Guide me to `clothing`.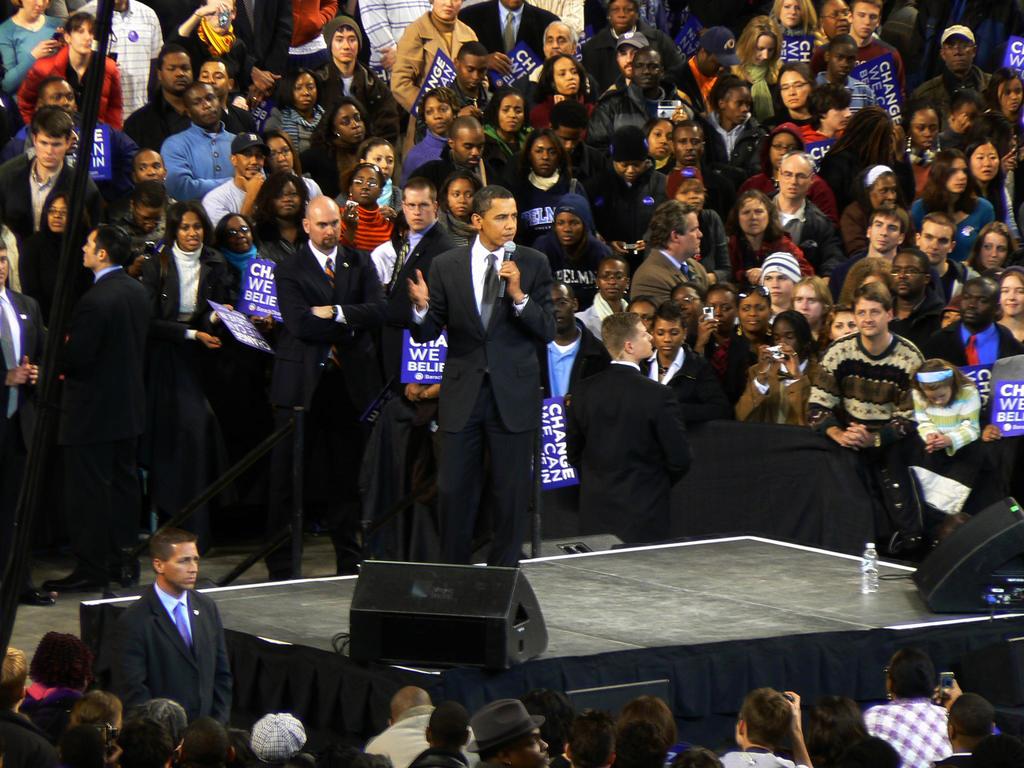
Guidance: <bbox>424, 216, 479, 257</bbox>.
